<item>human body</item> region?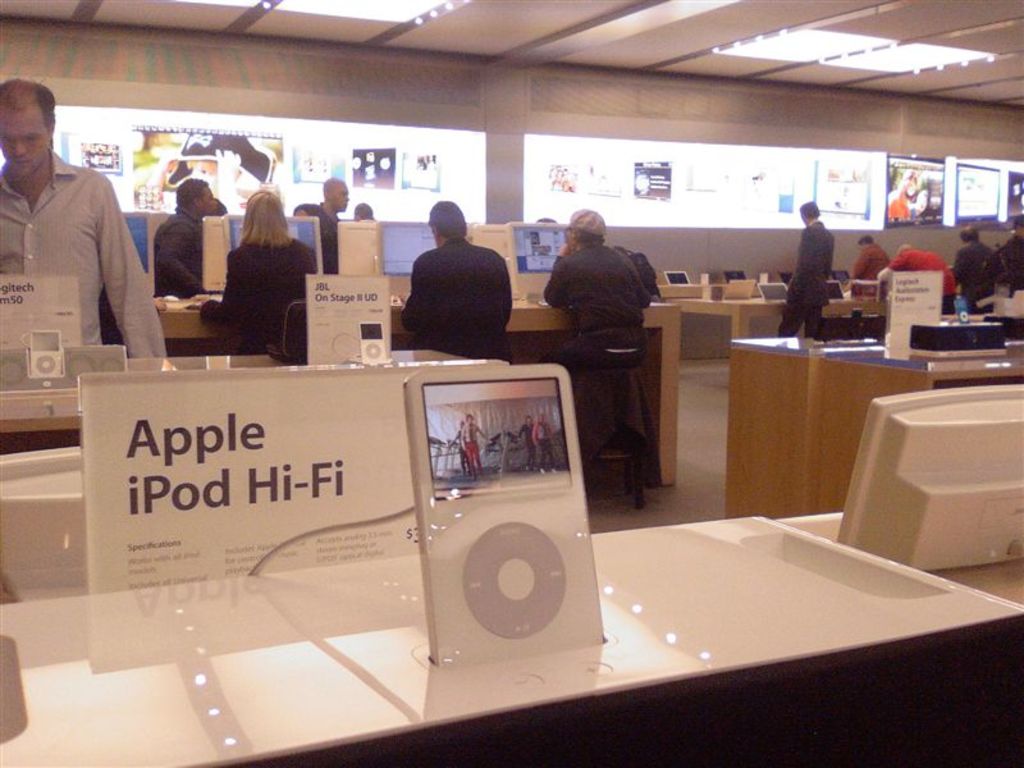
crop(777, 201, 833, 339)
